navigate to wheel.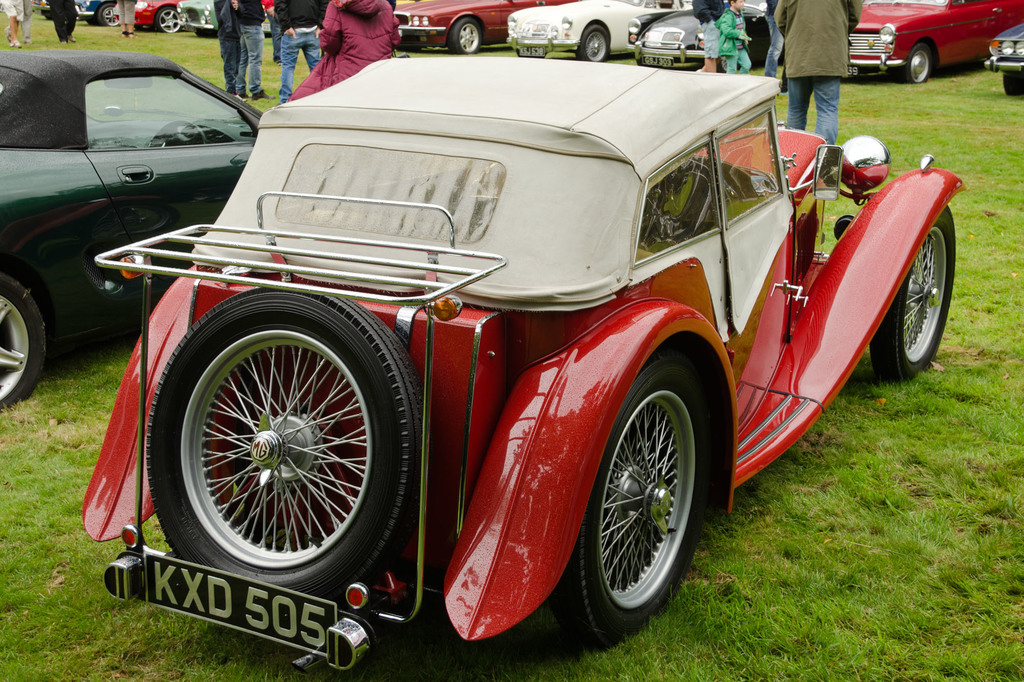
Navigation target: [447, 18, 483, 54].
